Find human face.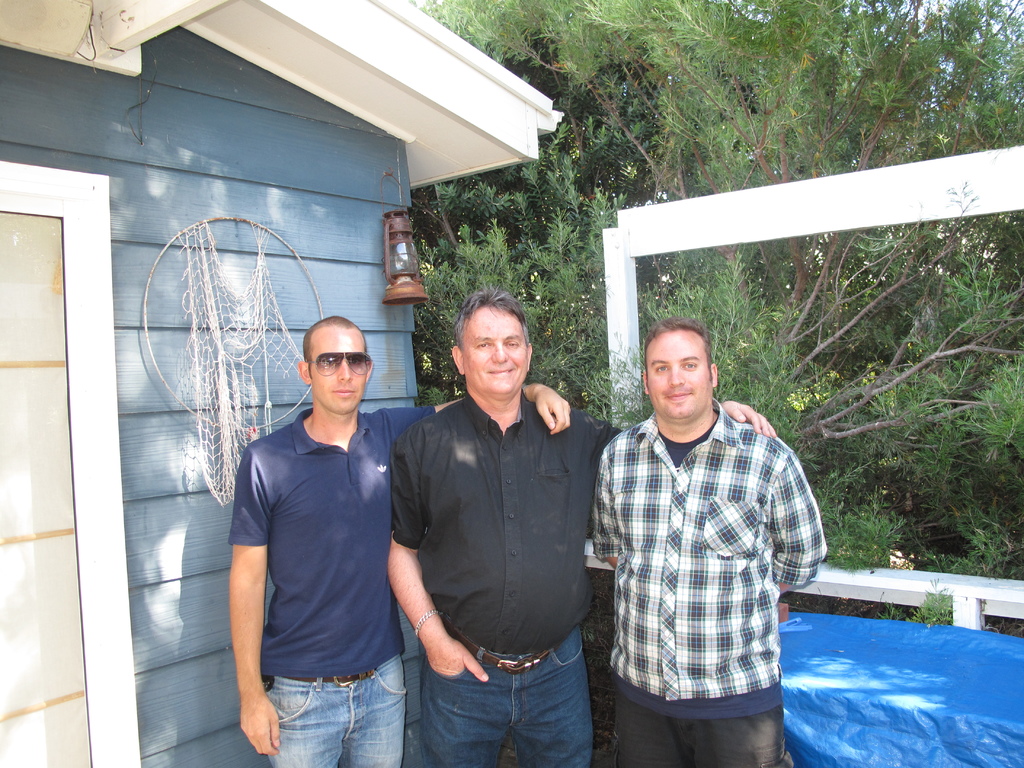
(x1=312, y1=330, x2=367, y2=413).
